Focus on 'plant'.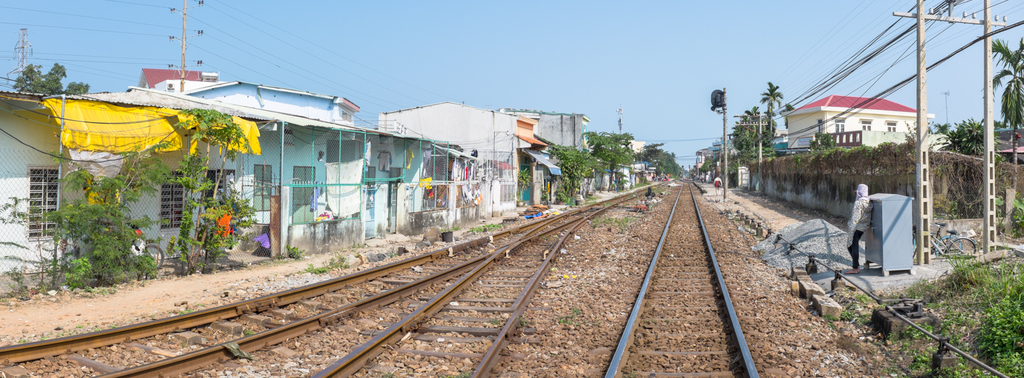
Focused at Rect(243, 326, 255, 336).
